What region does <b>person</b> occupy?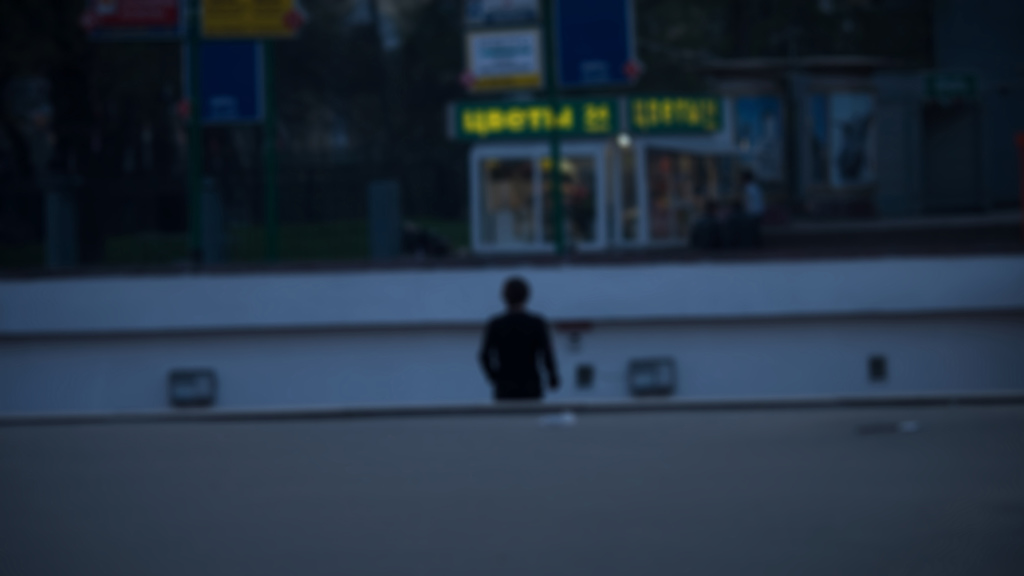
Rect(473, 274, 561, 405).
